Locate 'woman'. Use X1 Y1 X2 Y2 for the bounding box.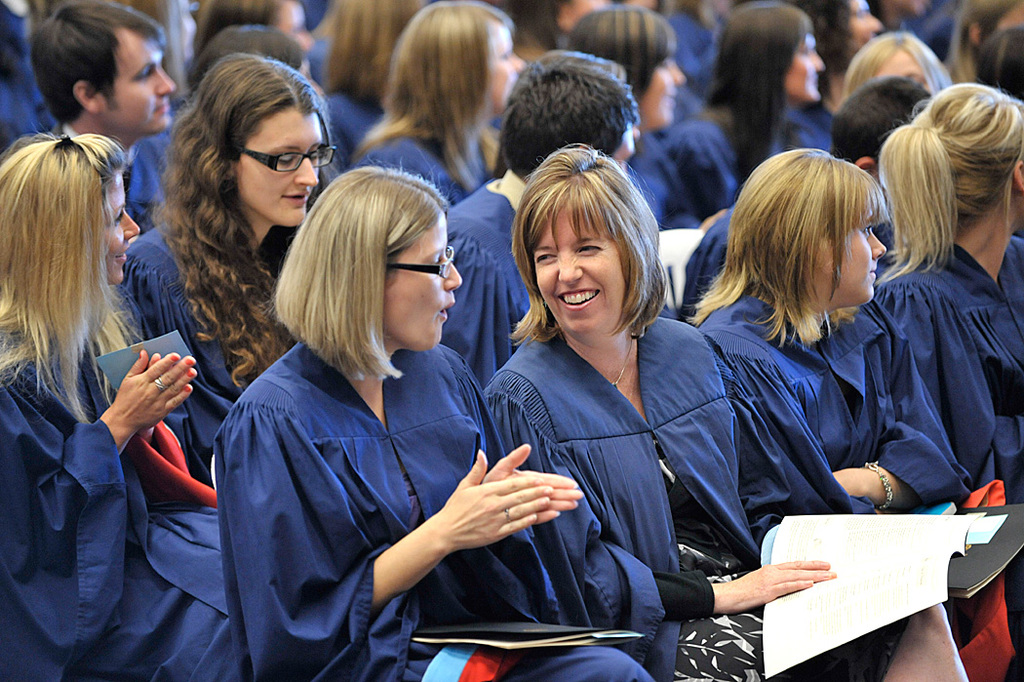
118 48 359 458.
